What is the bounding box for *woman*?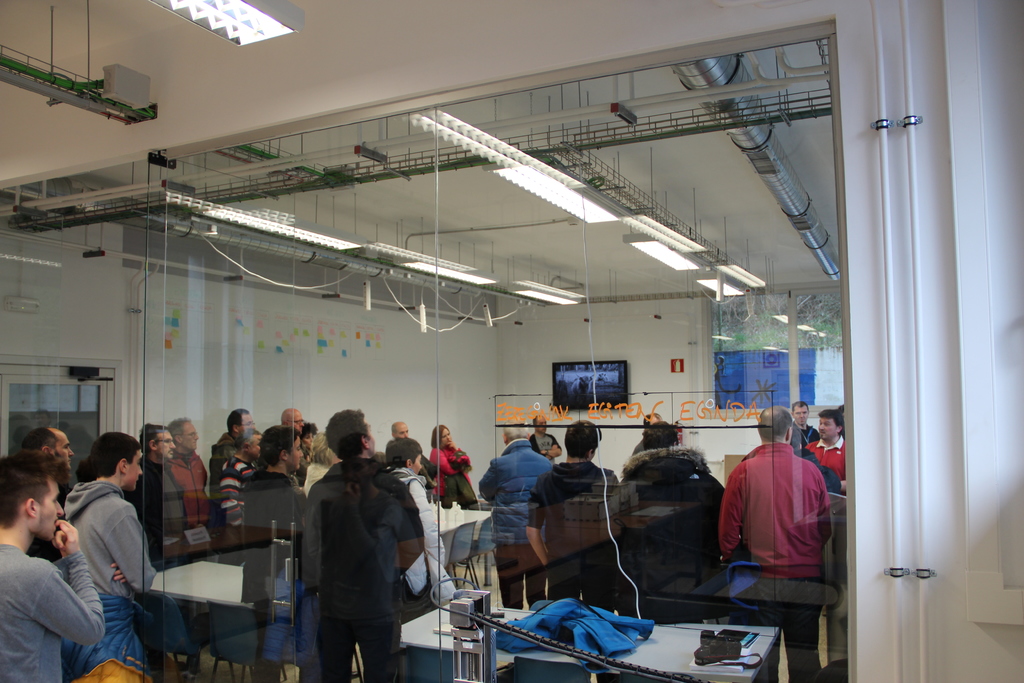
box(433, 420, 471, 506).
